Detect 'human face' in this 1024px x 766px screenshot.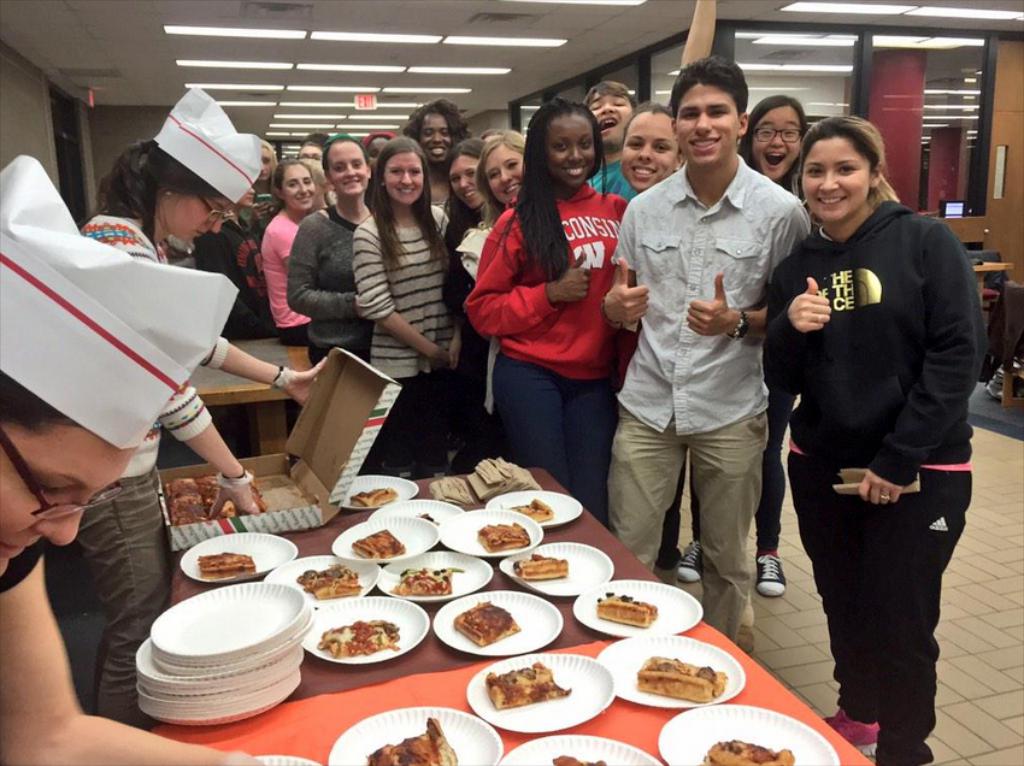
Detection: 157/185/230/242.
